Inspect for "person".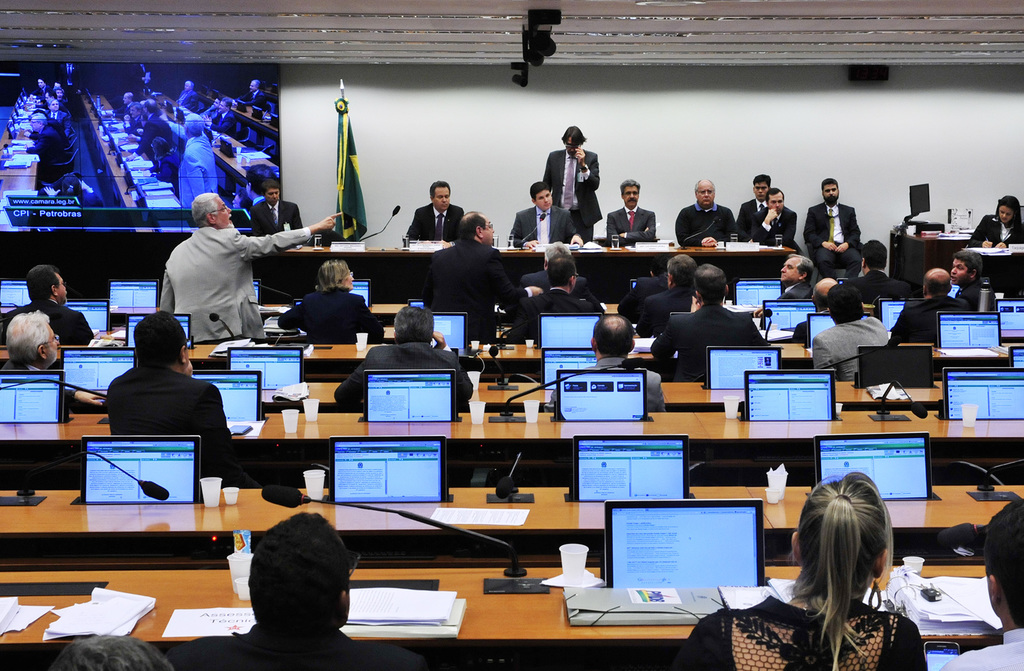
Inspection: {"x1": 407, "y1": 180, "x2": 462, "y2": 246}.
